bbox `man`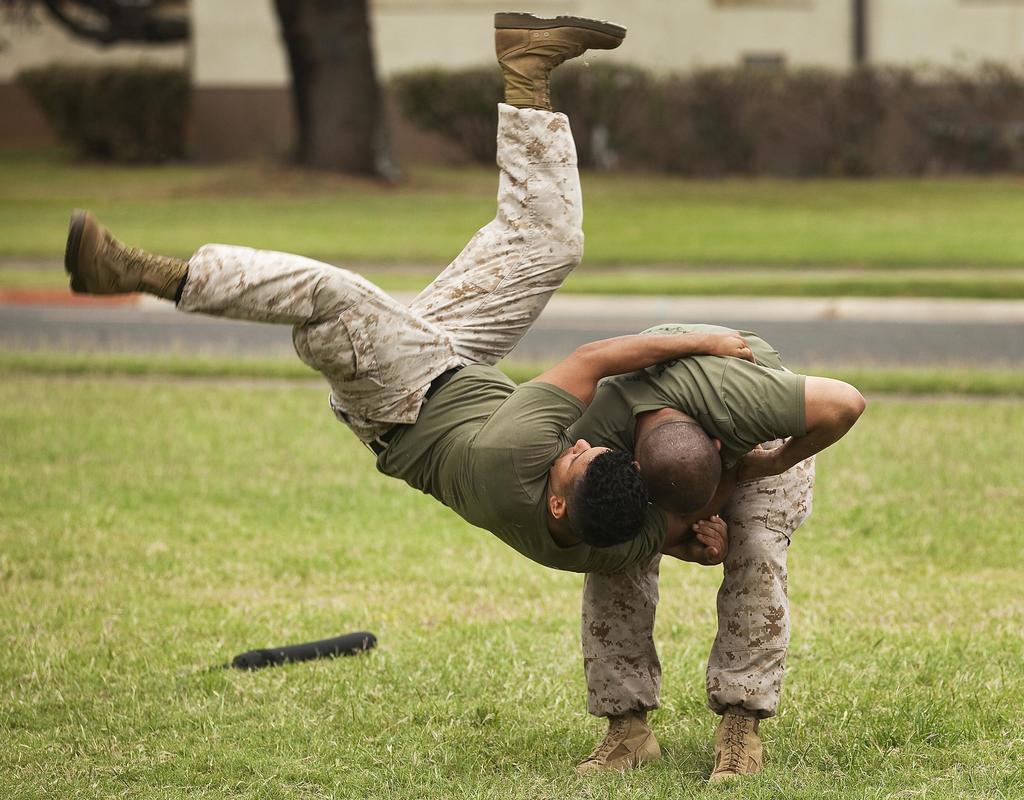
561,315,869,787
